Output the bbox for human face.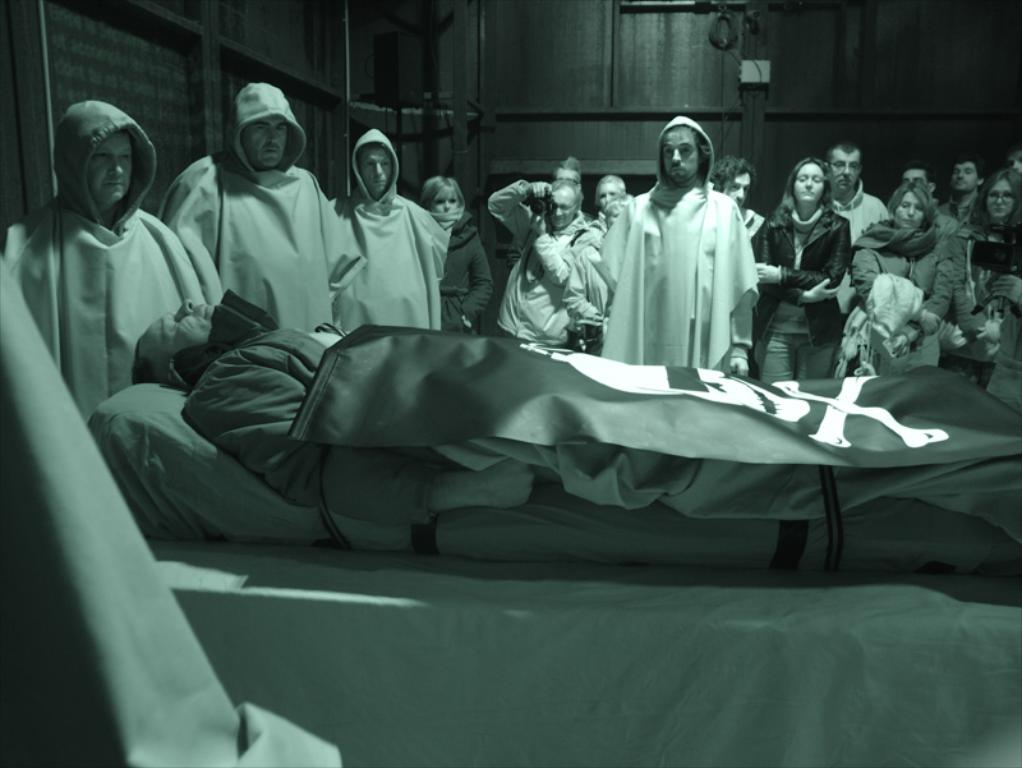
(714, 176, 755, 210).
